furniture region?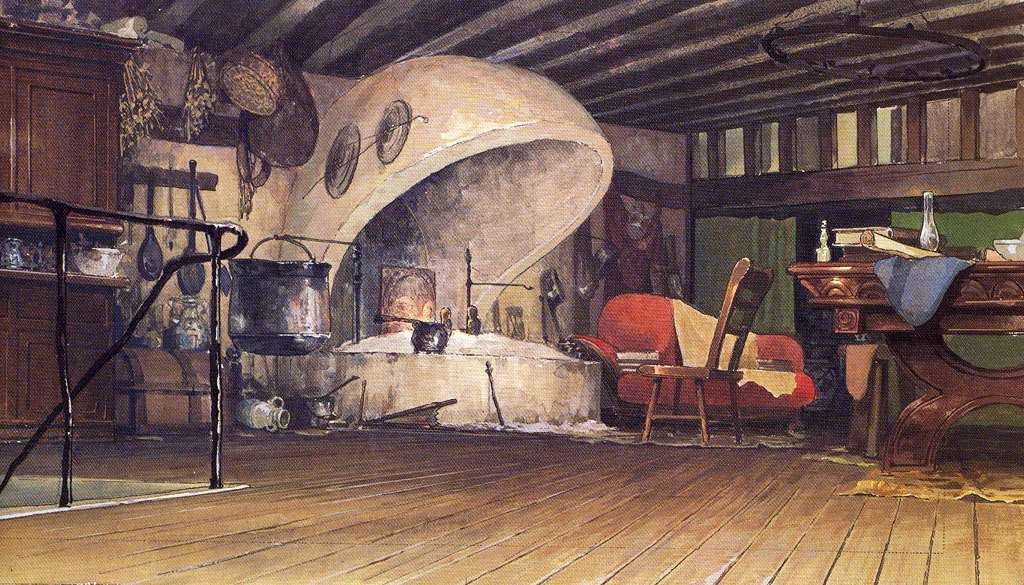
left=790, top=259, right=1023, bottom=471
